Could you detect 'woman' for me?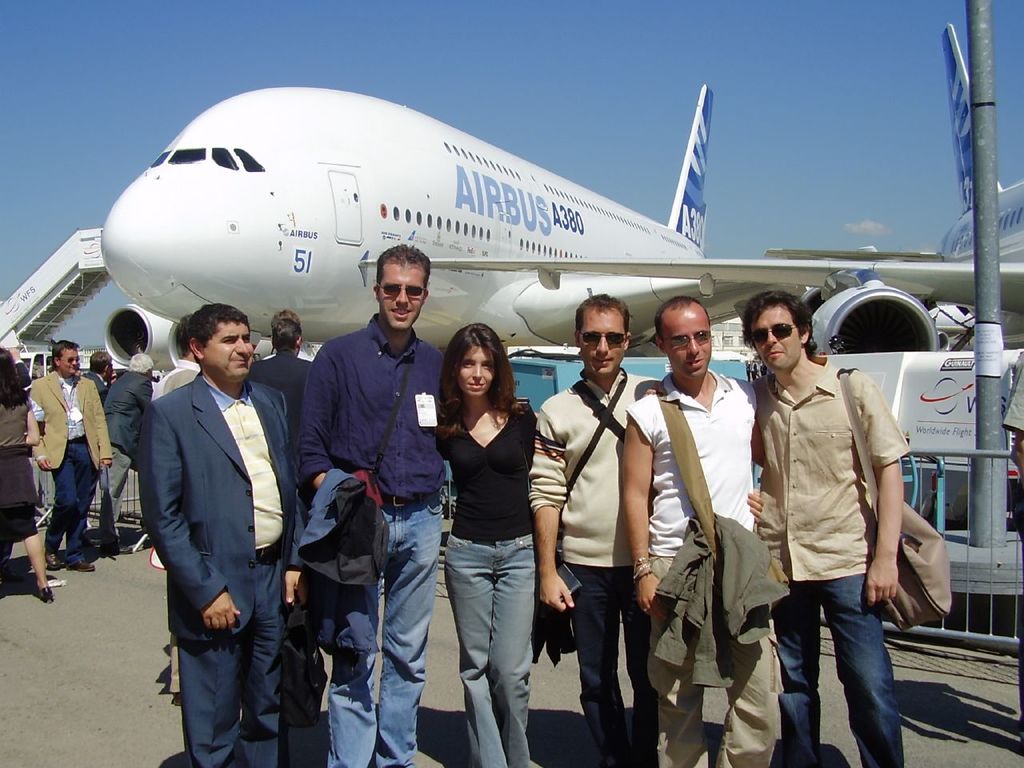
Detection result: [0, 354, 50, 604].
